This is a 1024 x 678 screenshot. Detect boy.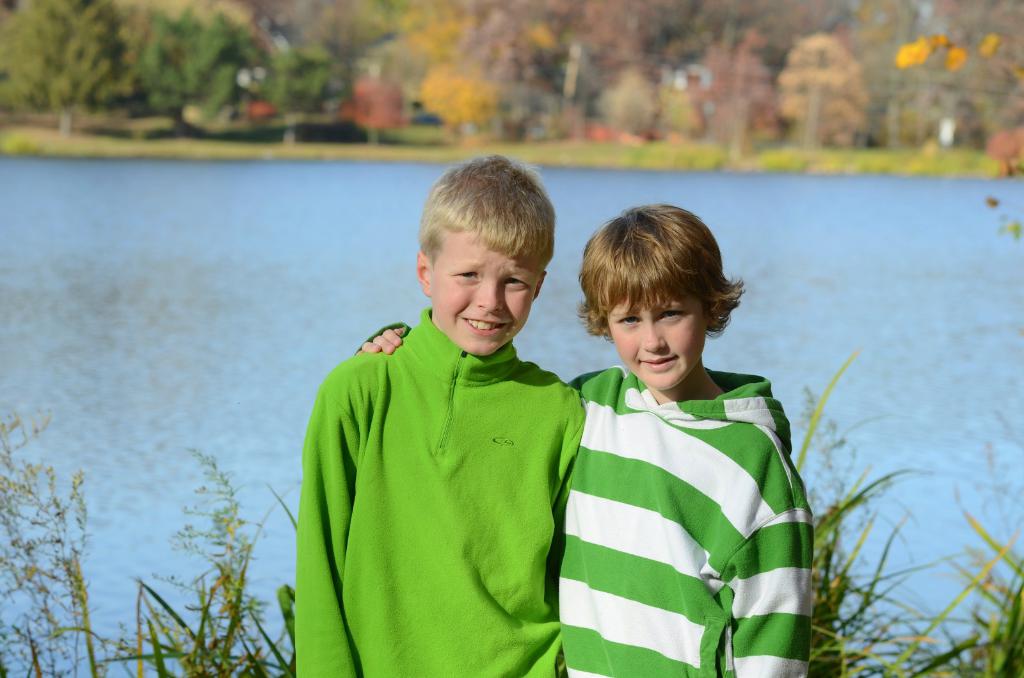
291 156 588 677.
